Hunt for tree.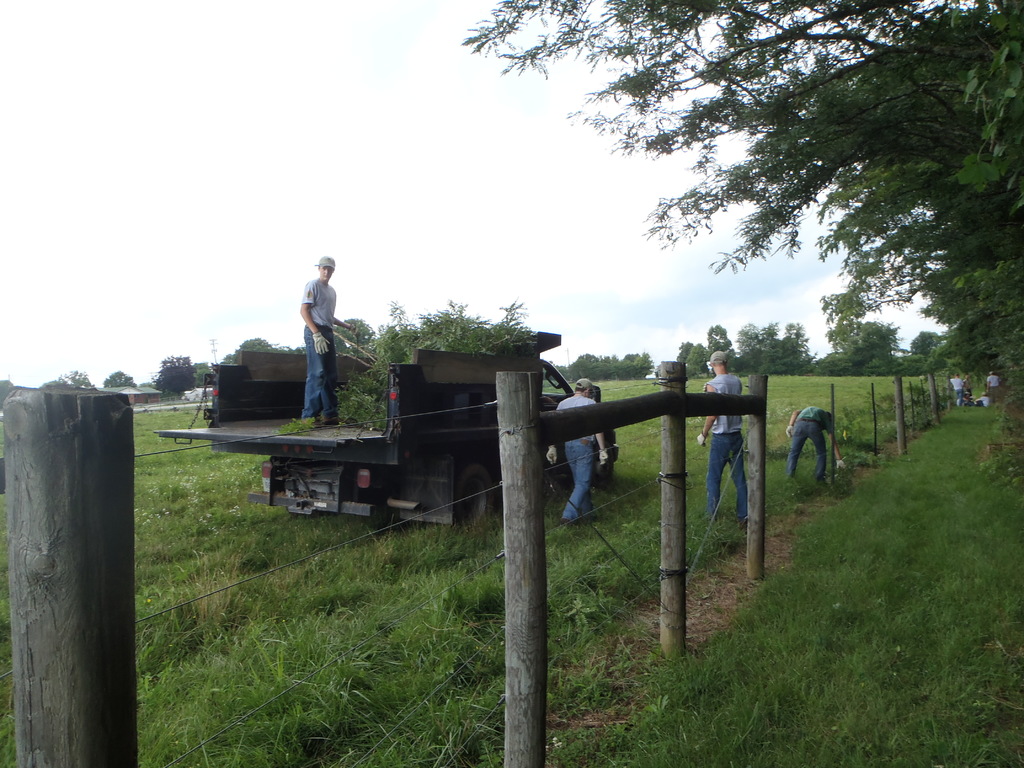
Hunted down at bbox=(462, 0, 1023, 483).
